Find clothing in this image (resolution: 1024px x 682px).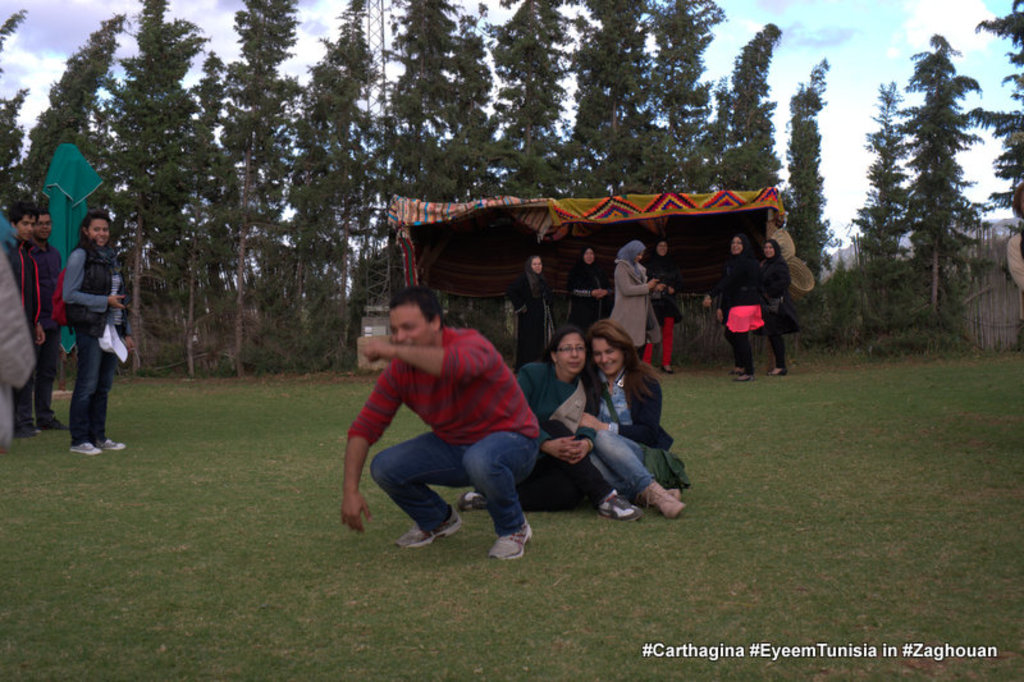
[x1=55, y1=242, x2=132, y2=447].
